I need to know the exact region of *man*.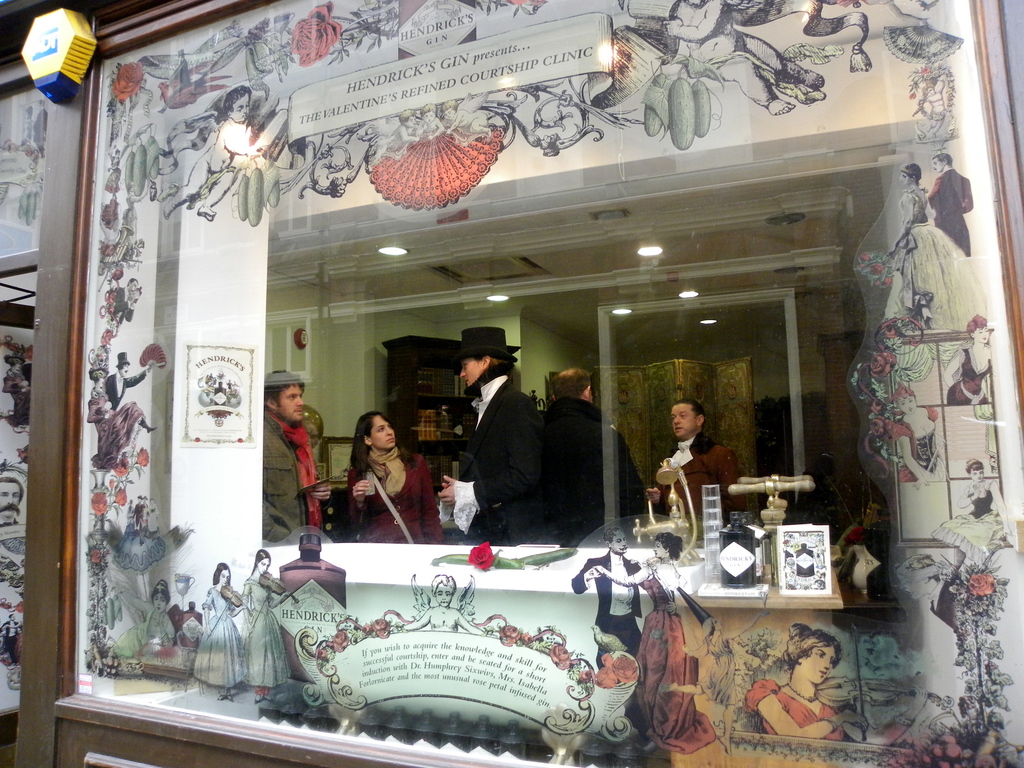
Region: Rect(571, 525, 679, 751).
